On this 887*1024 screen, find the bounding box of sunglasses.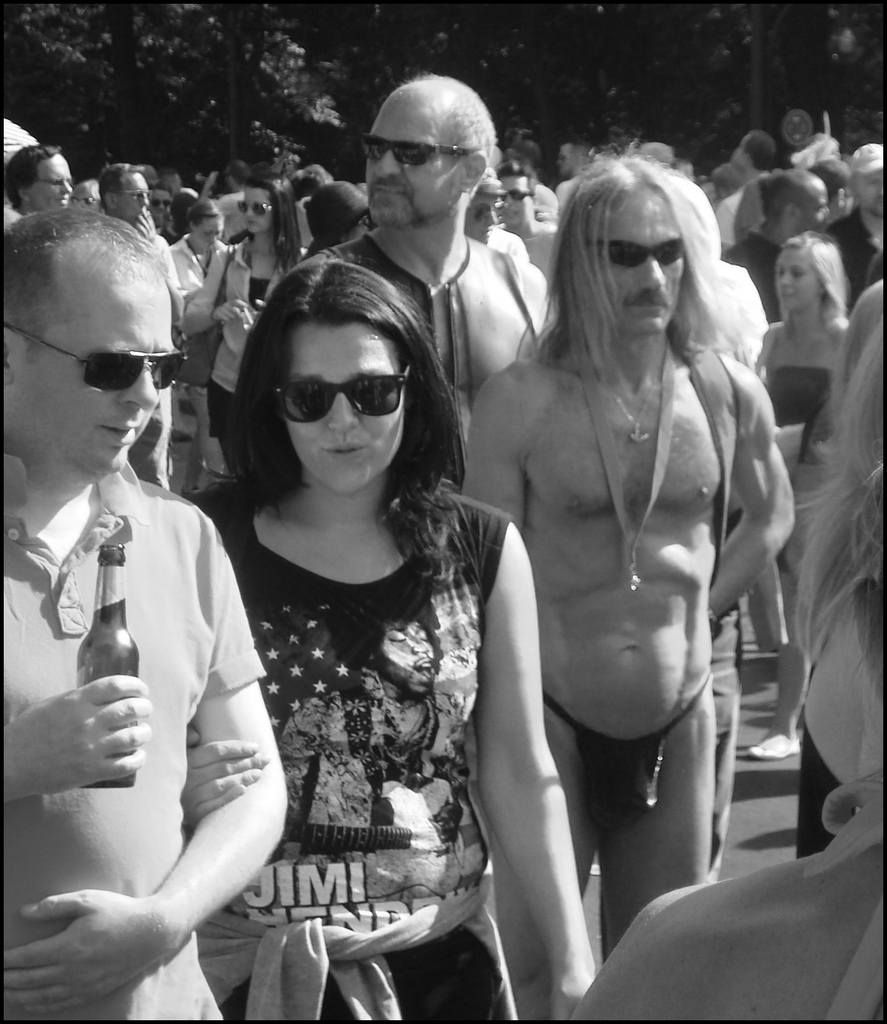
Bounding box: 359:132:473:165.
